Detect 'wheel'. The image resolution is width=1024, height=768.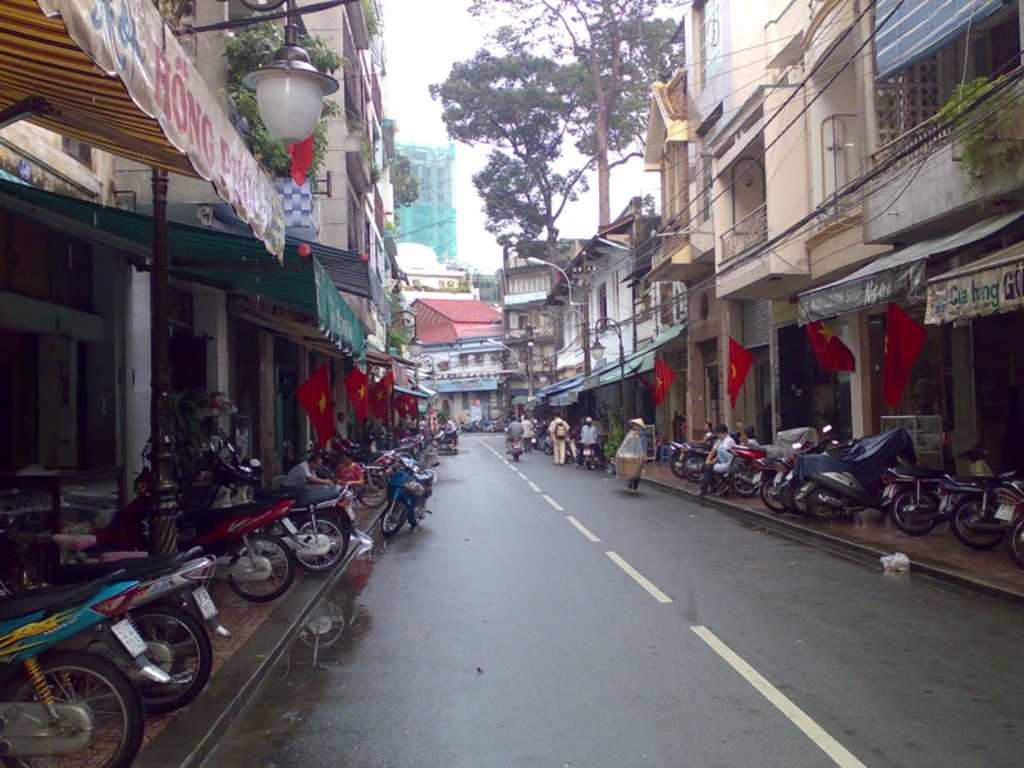
<bbox>0, 648, 143, 767</bbox>.
